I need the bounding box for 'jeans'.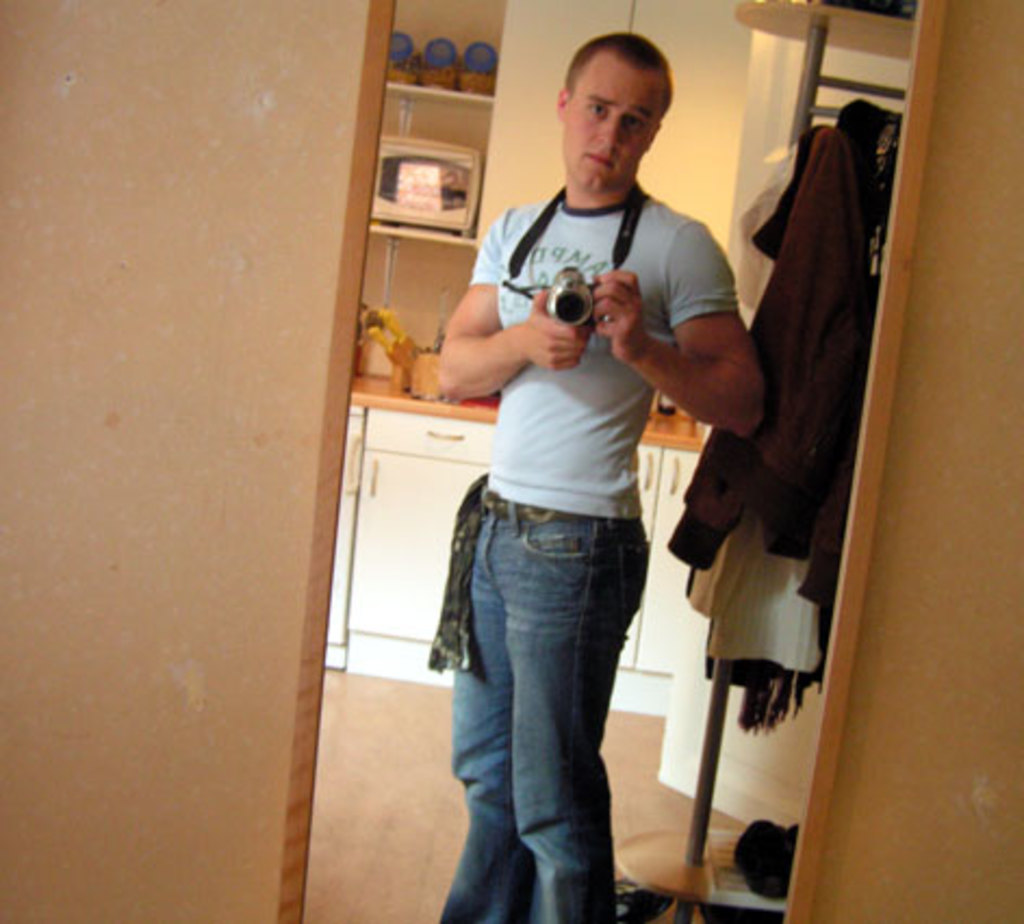
Here it is: pyautogui.locateOnScreen(425, 505, 649, 922).
